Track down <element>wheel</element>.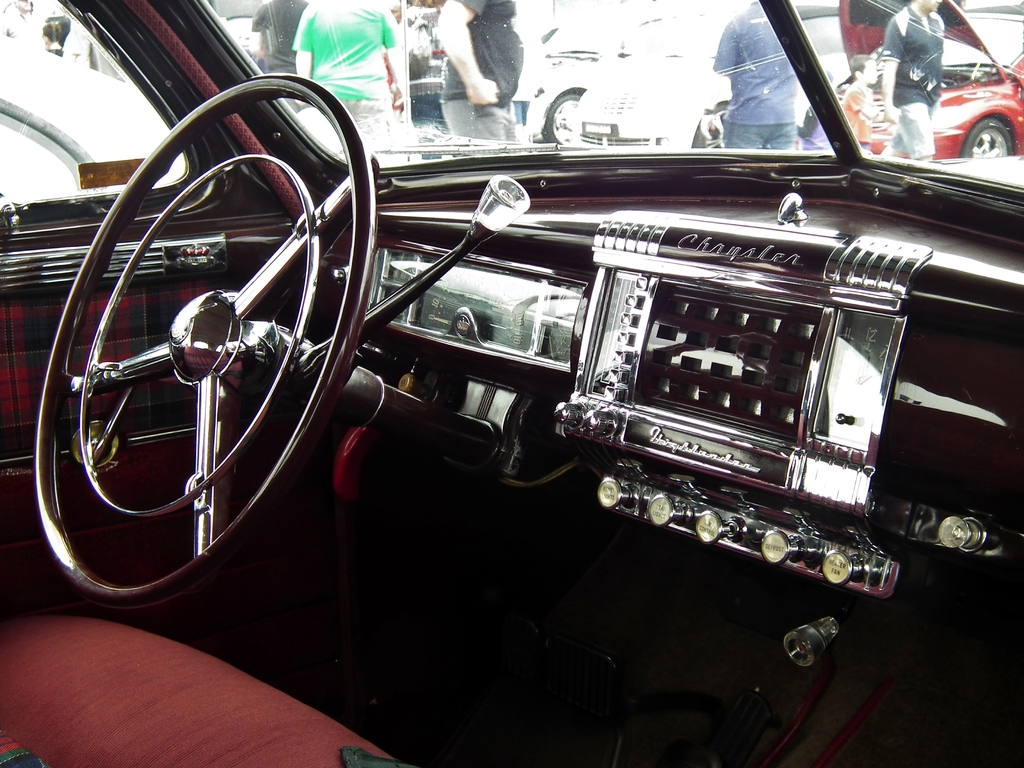
Tracked to (695,103,723,145).
